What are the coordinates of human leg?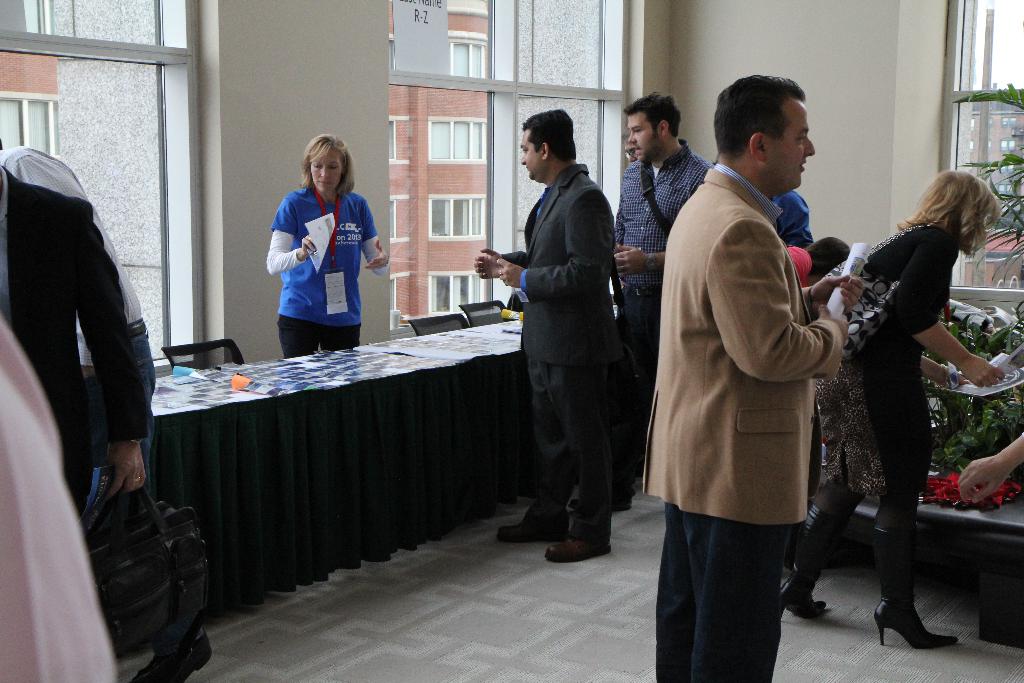
Rect(611, 284, 655, 509).
